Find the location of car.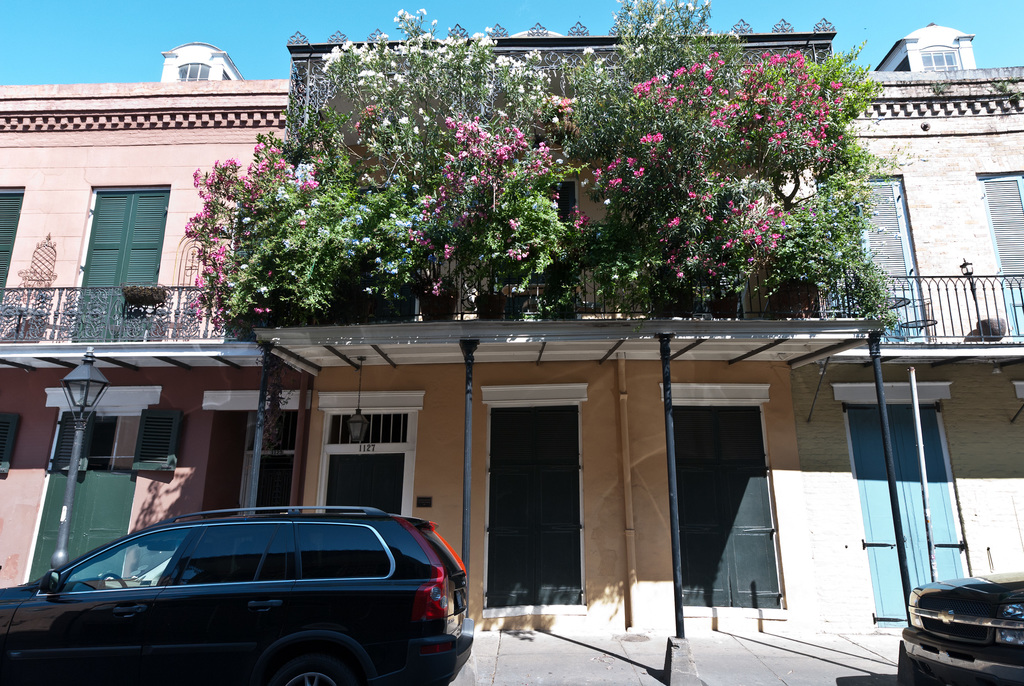
Location: (left=8, top=508, right=478, bottom=681).
